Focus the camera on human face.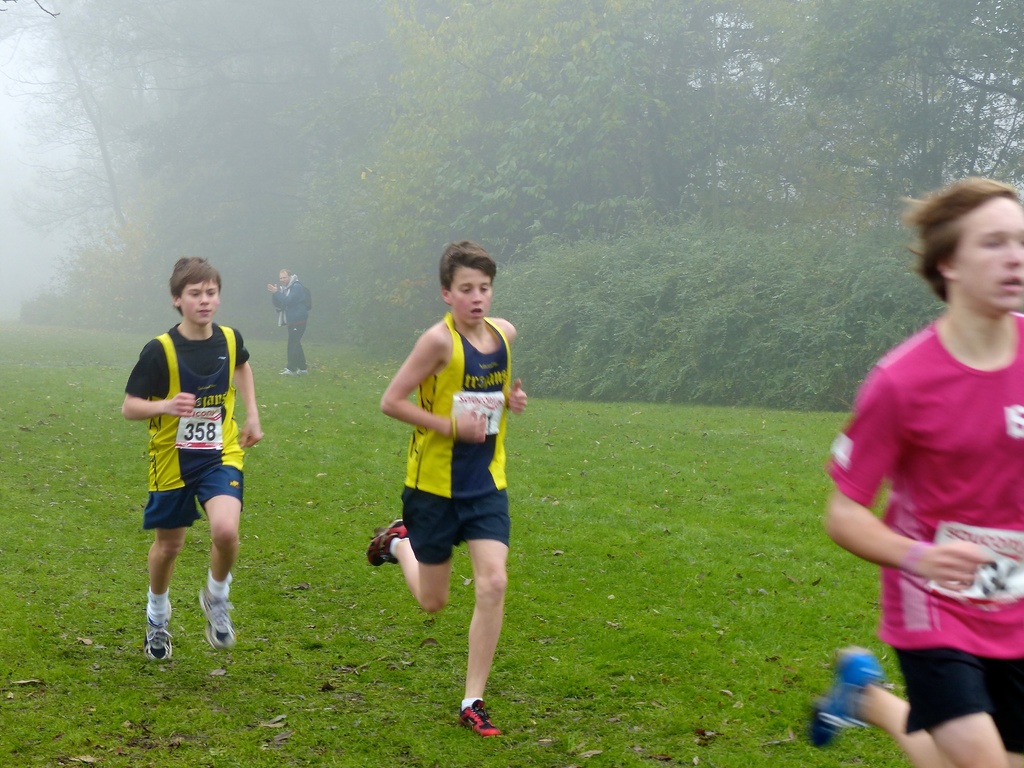
Focus region: bbox(451, 266, 495, 328).
